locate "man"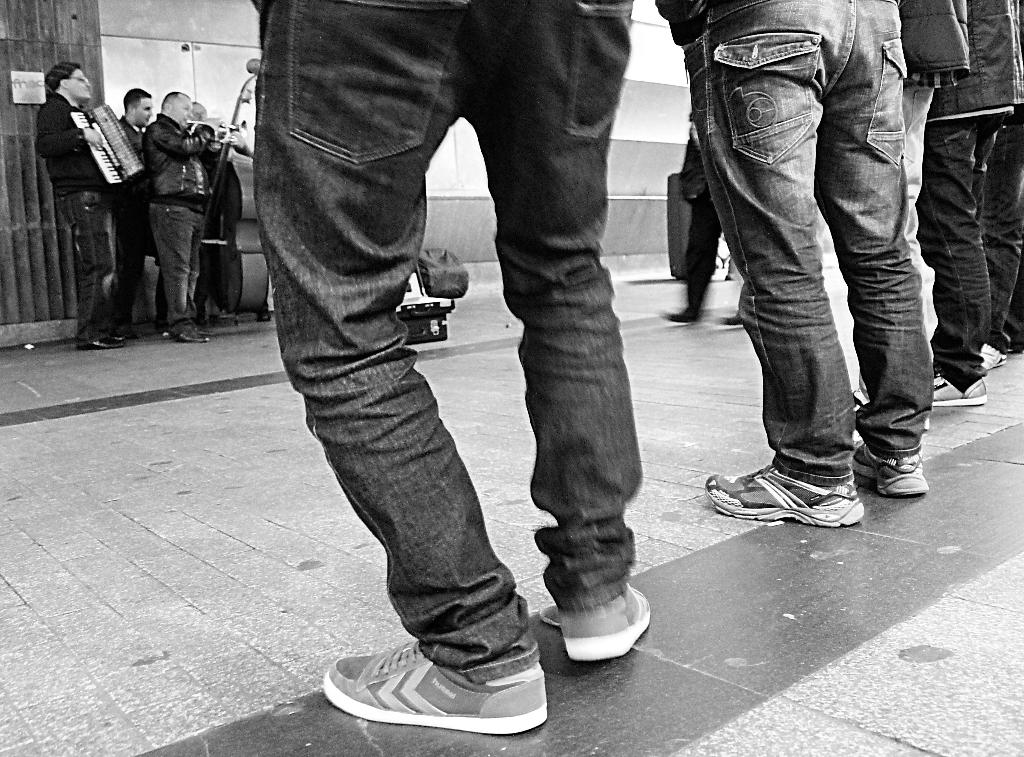
655/0/910/525
